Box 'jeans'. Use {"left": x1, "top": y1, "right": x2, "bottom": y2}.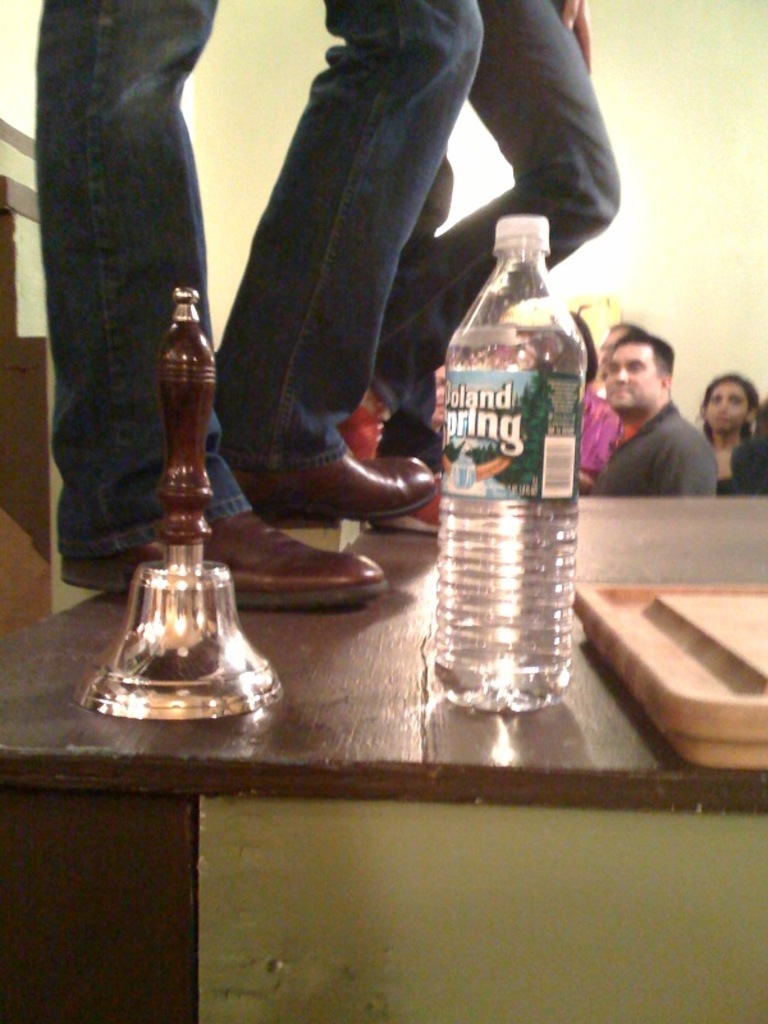
{"left": 58, "top": 0, "right": 485, "bottom": 557}.
